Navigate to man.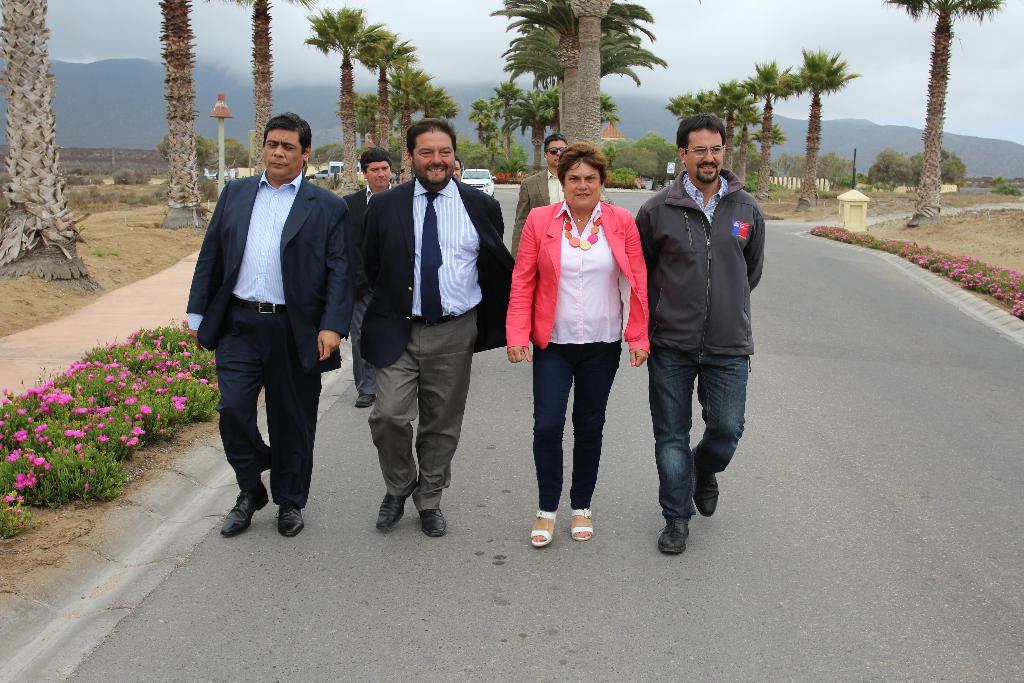
Navigation target: <bbox>634, 108, 771, 566</bbox>.
